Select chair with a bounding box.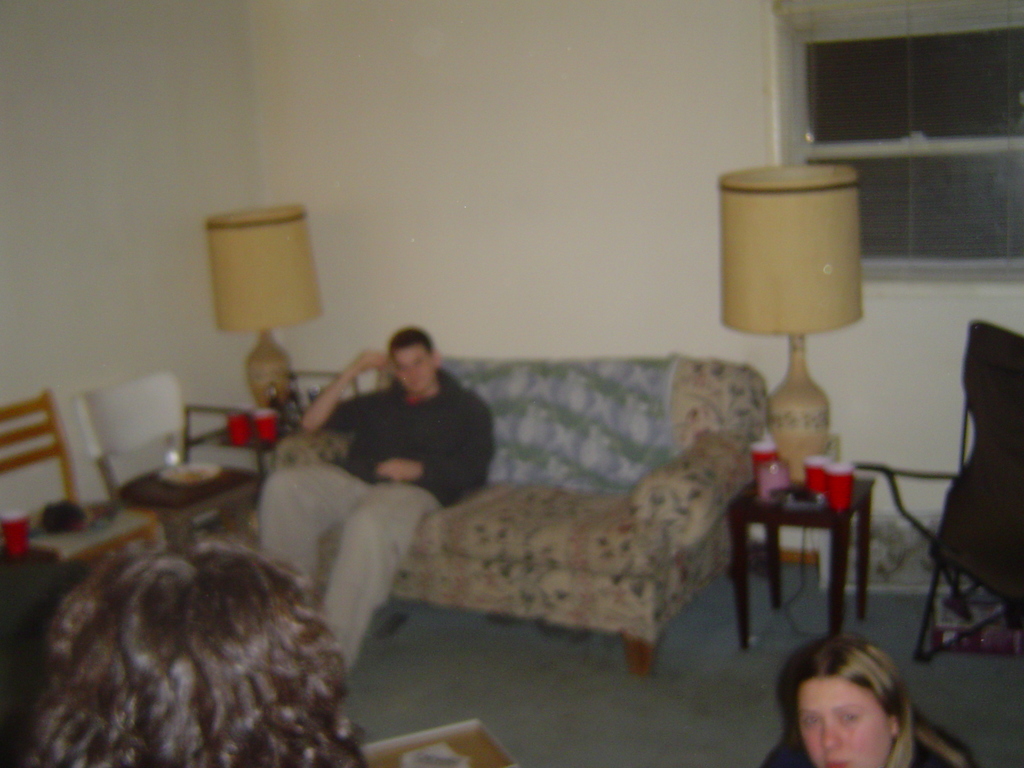
(left=0, top=385, right=163, bottom=573).
